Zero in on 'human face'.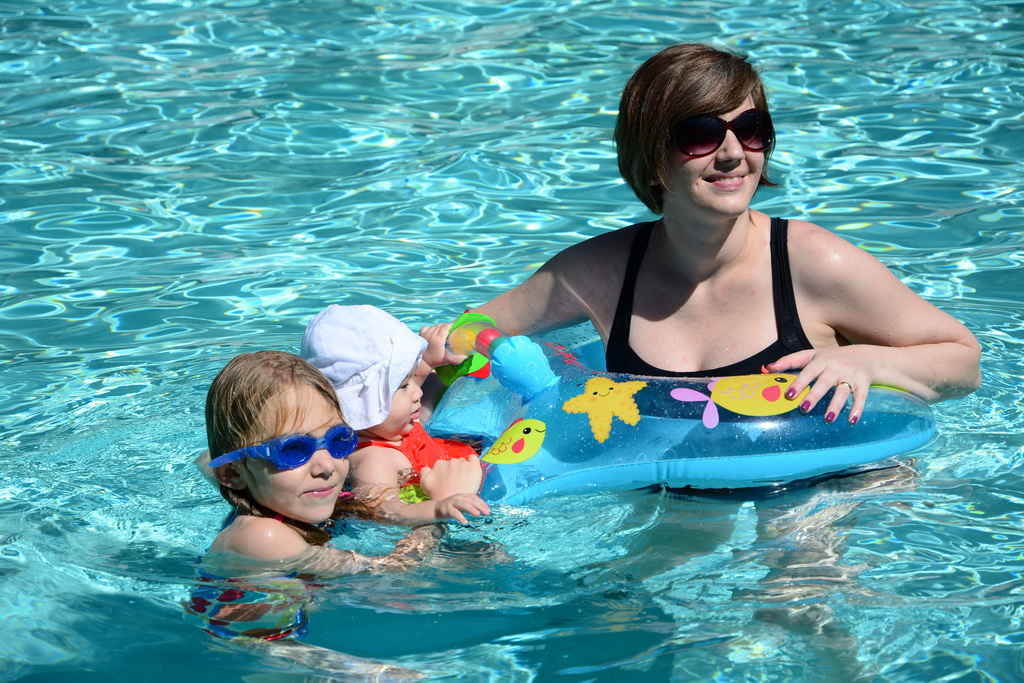
Zeroed in: [664, 90, 771, 224].
